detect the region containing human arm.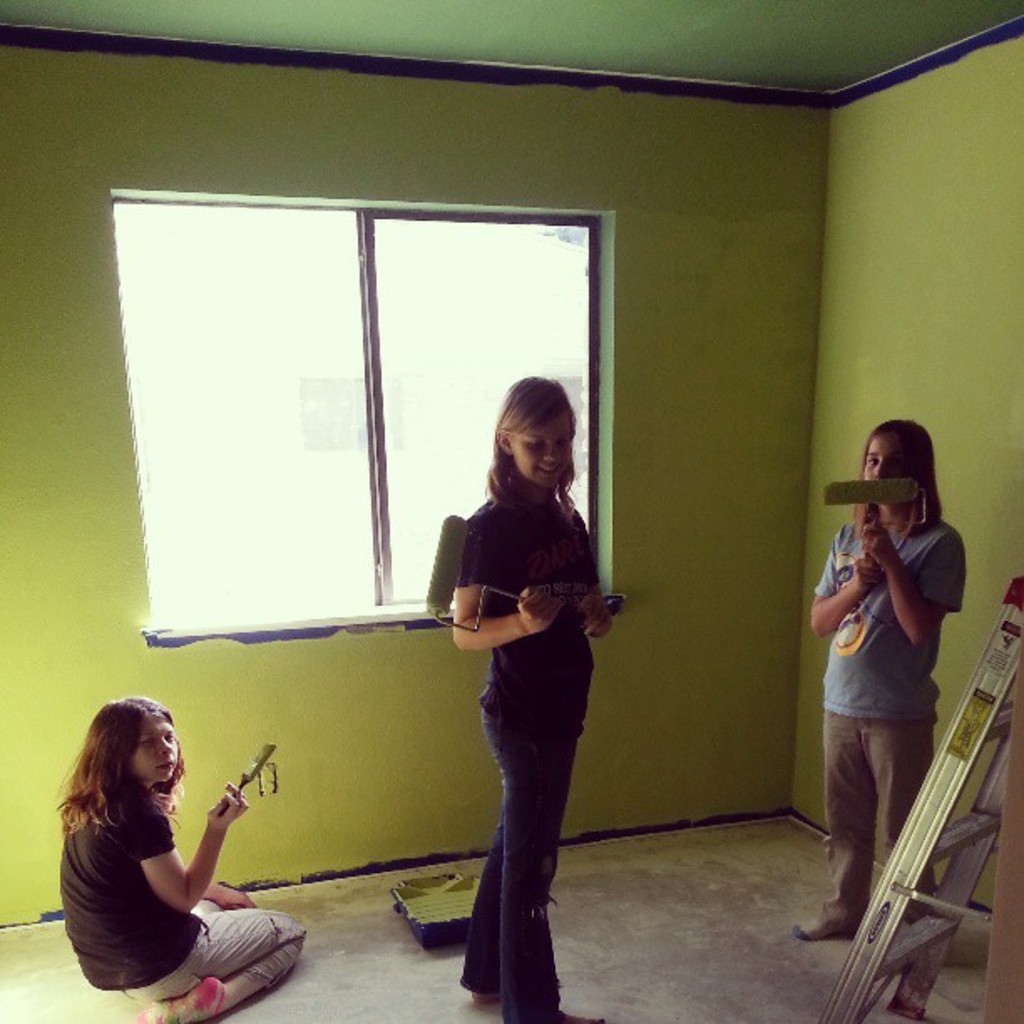
bbox=(125, 773, 258, 924).
